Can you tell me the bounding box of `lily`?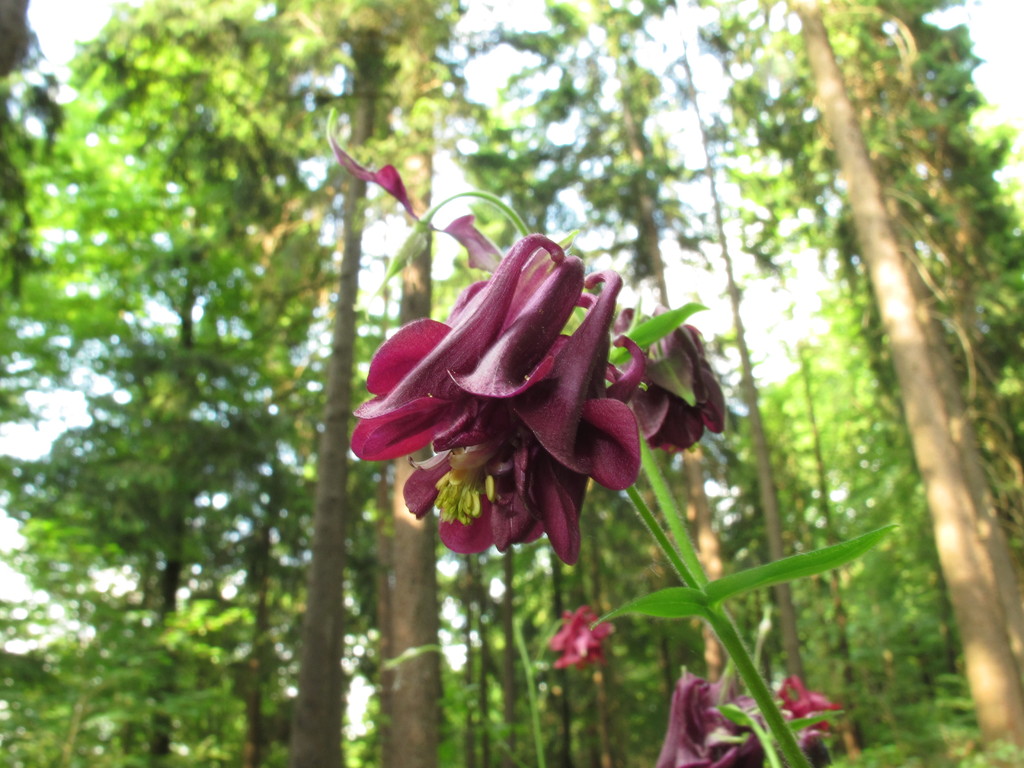
[354,213,636,572].
